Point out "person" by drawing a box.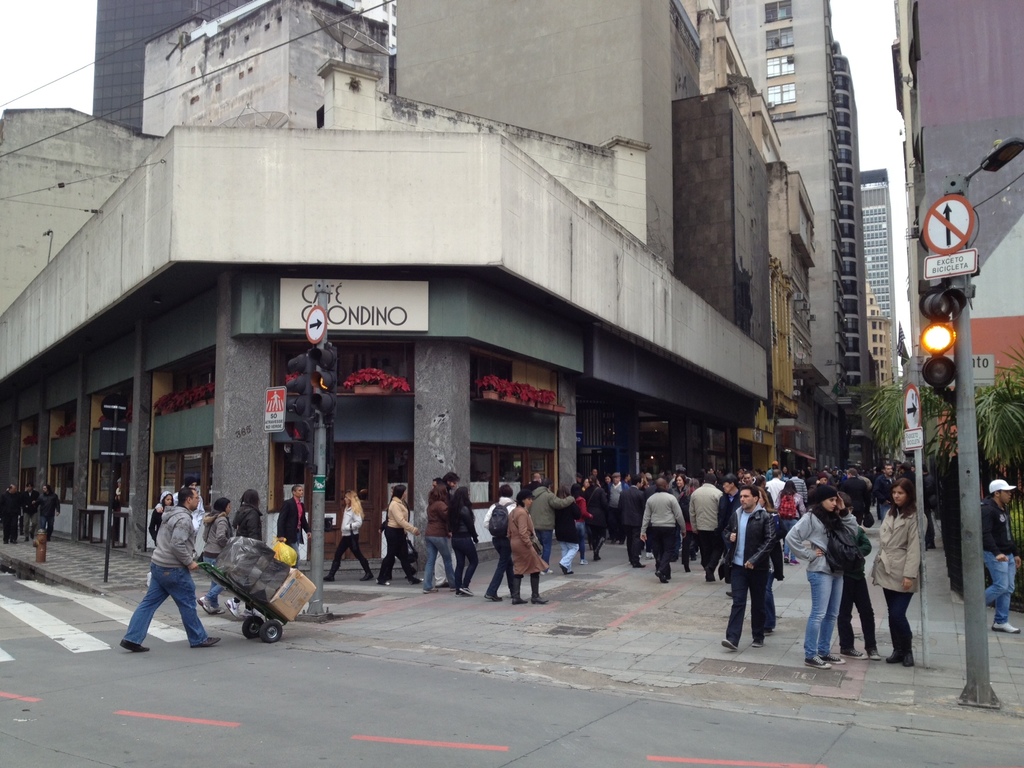
bbox(927, 460, 933, 548).
